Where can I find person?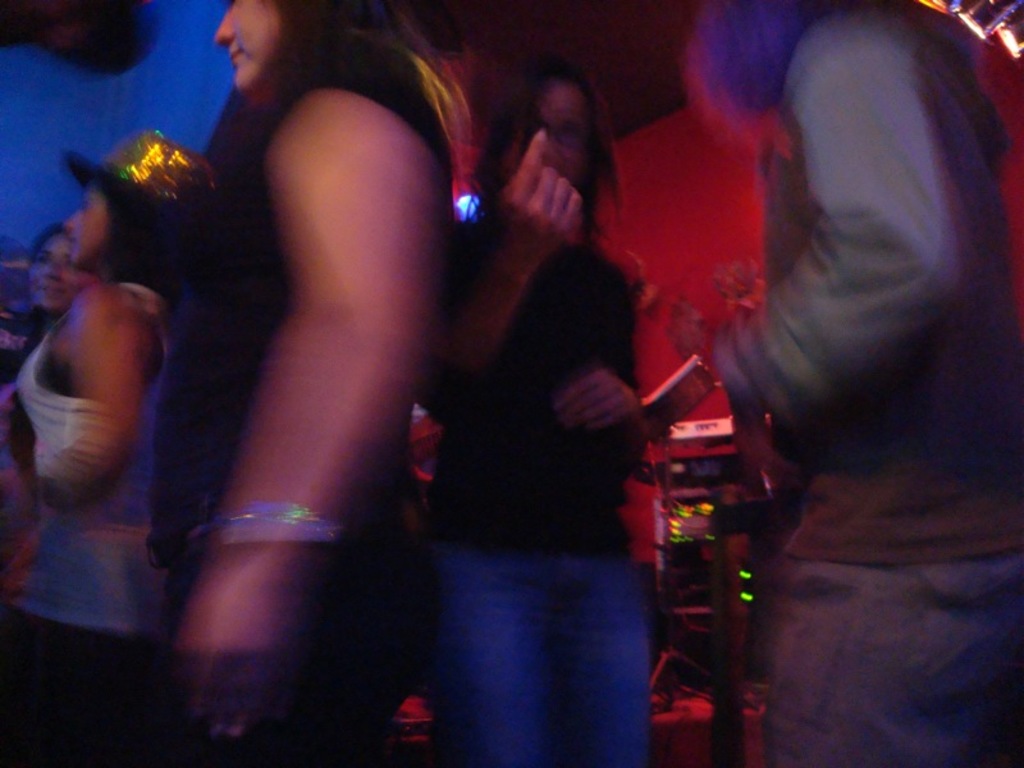
You can find it at (147, 0, 465, 767).
